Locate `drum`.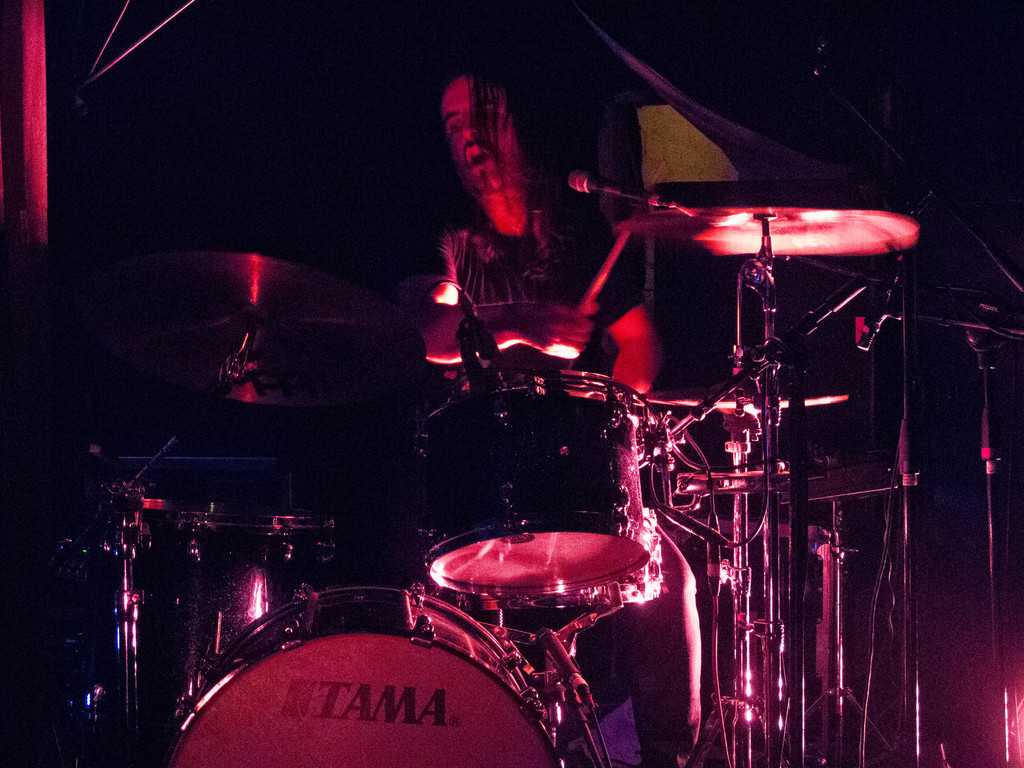
Bounding box: <box>172,577,634,767</box>.
